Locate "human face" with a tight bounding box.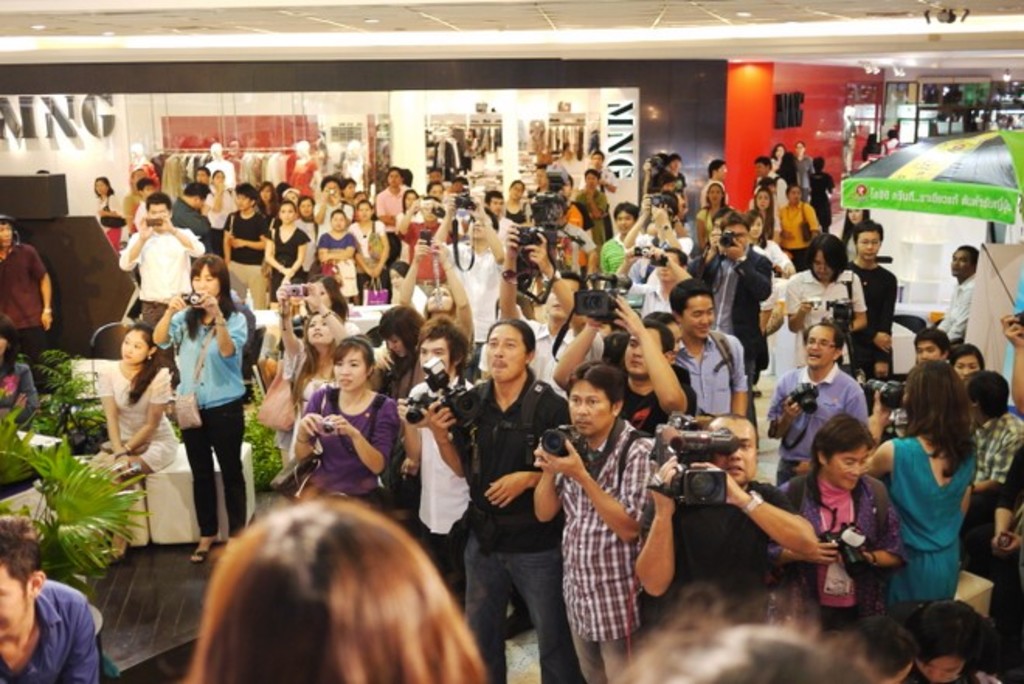
[x1=810, y1=250, x2=836, y2=279].
